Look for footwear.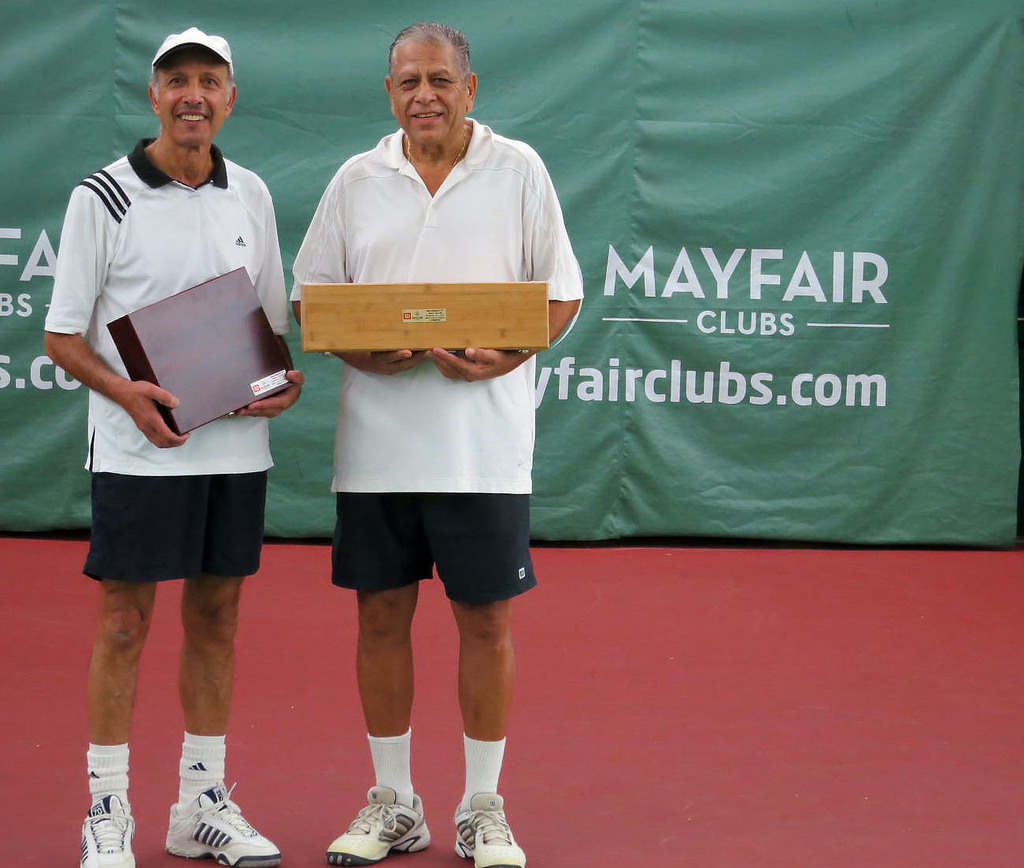
Found: 321/785/435/863.
